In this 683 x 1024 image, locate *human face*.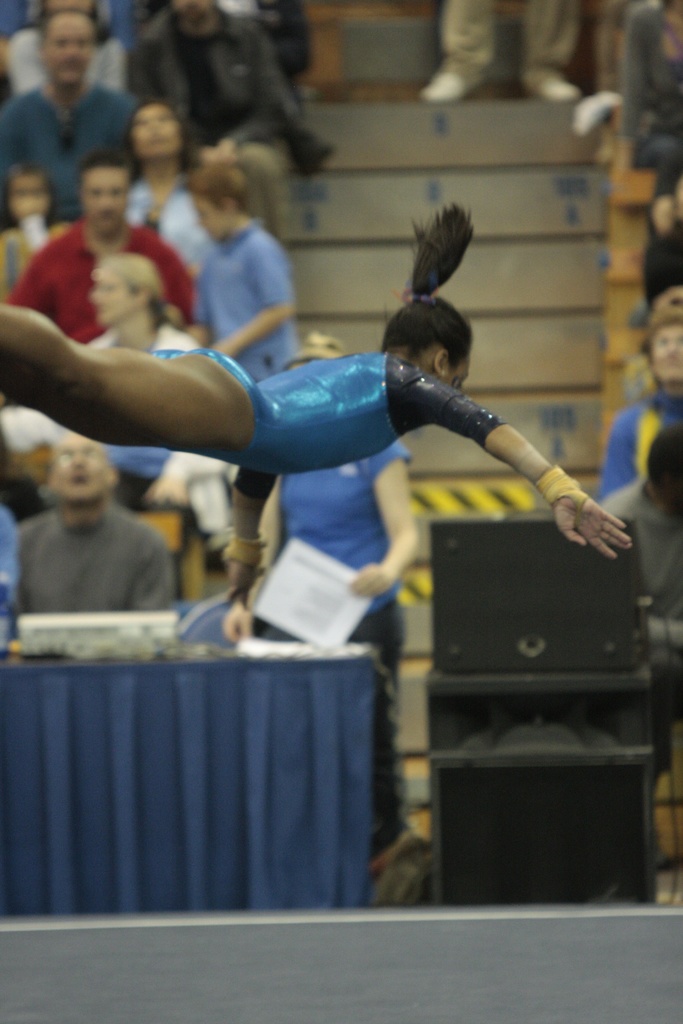
Bounding box: (650, 321, 682, 390).
